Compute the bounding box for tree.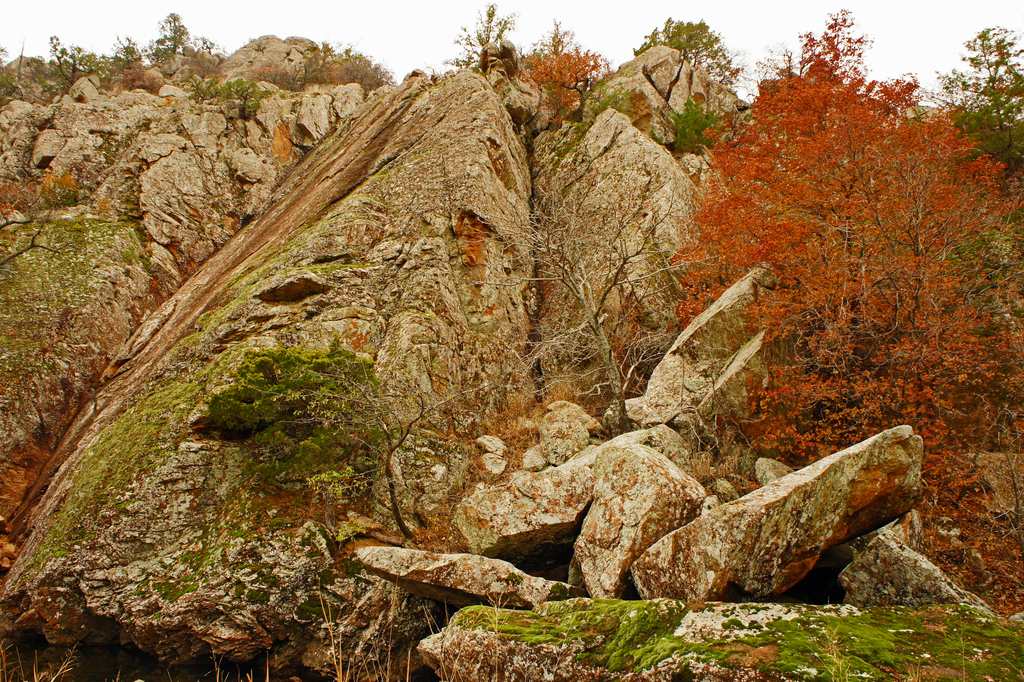
bbox(935, 25, 1023, 130).
